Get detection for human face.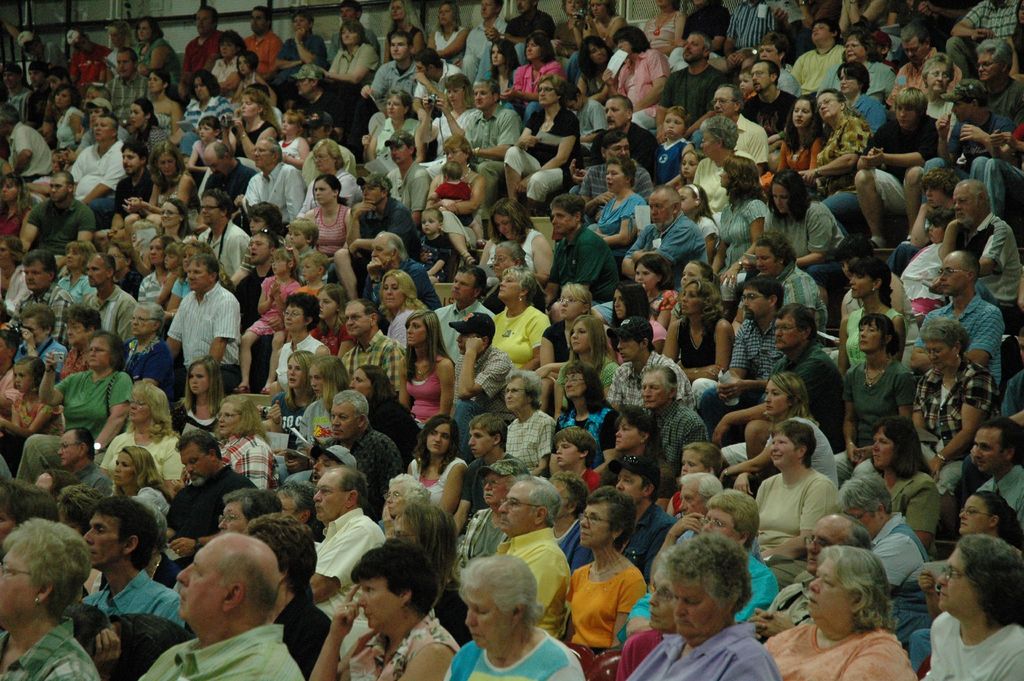
Detection: 858, 322, 882, 351.
